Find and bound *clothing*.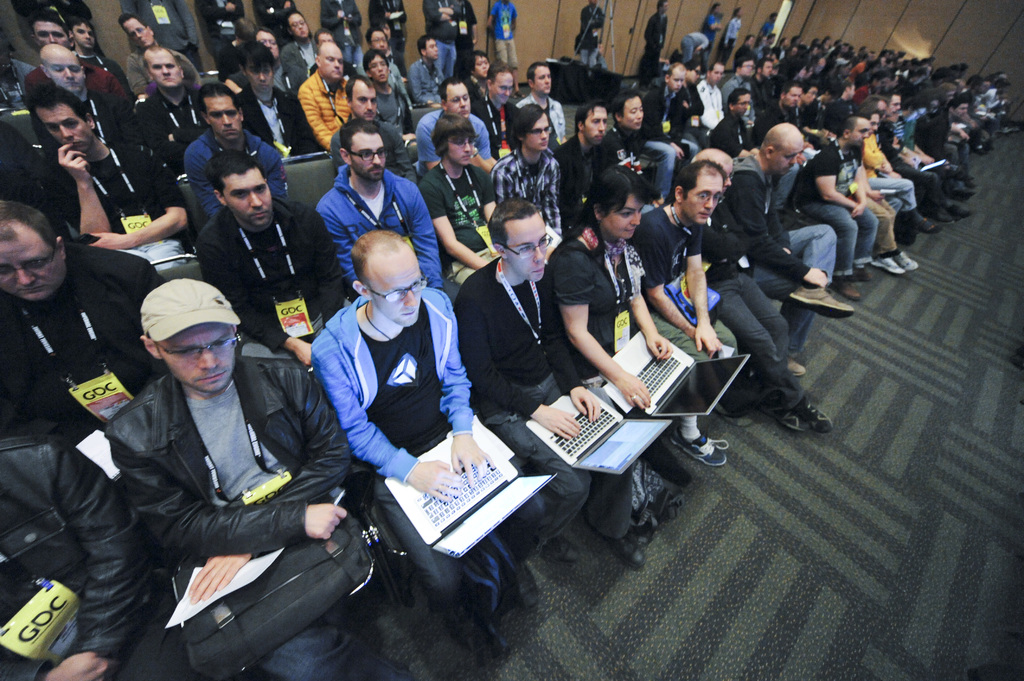
Bound: l=644, t=14, r=667, b=88.
